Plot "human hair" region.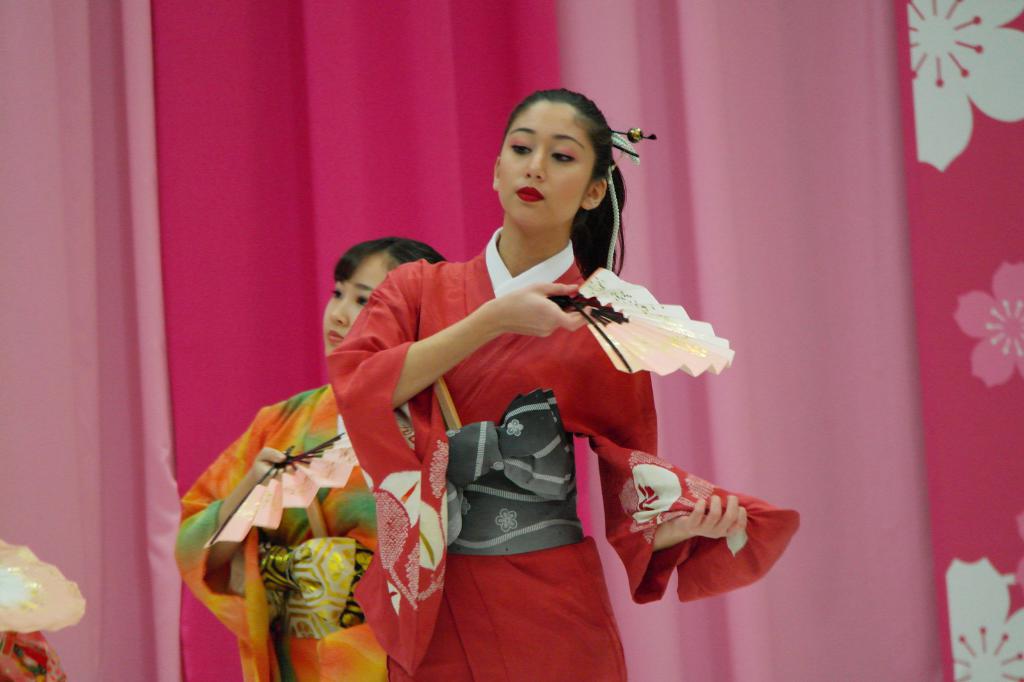
Plotted at BBox(334, 240, 443, 285).
